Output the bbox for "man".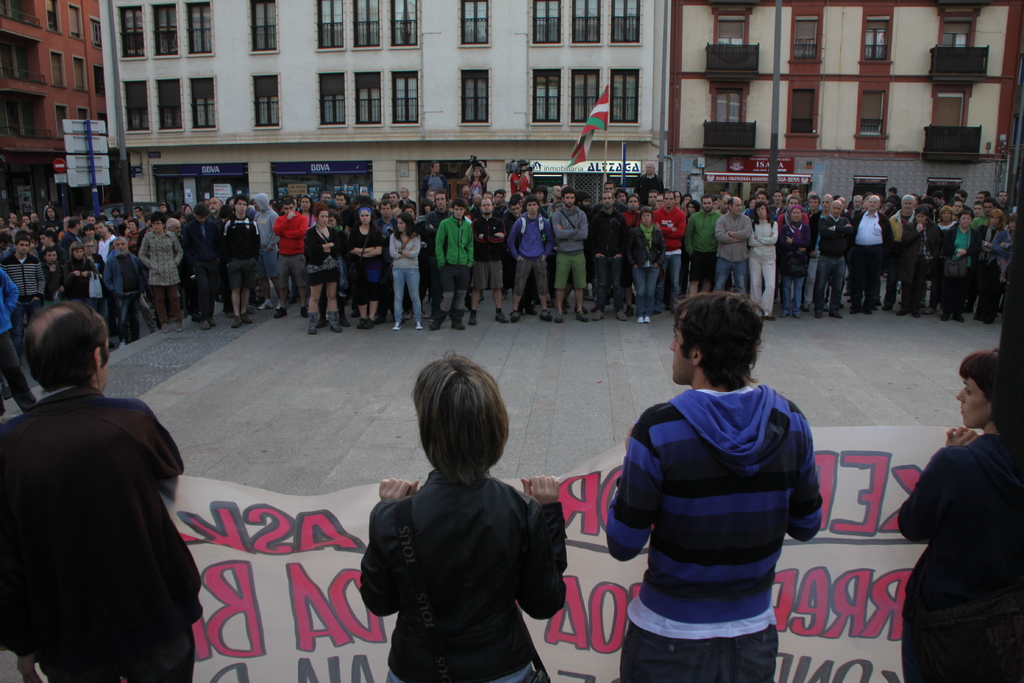
x1=671 y1=193 x2=680 y2=205.
